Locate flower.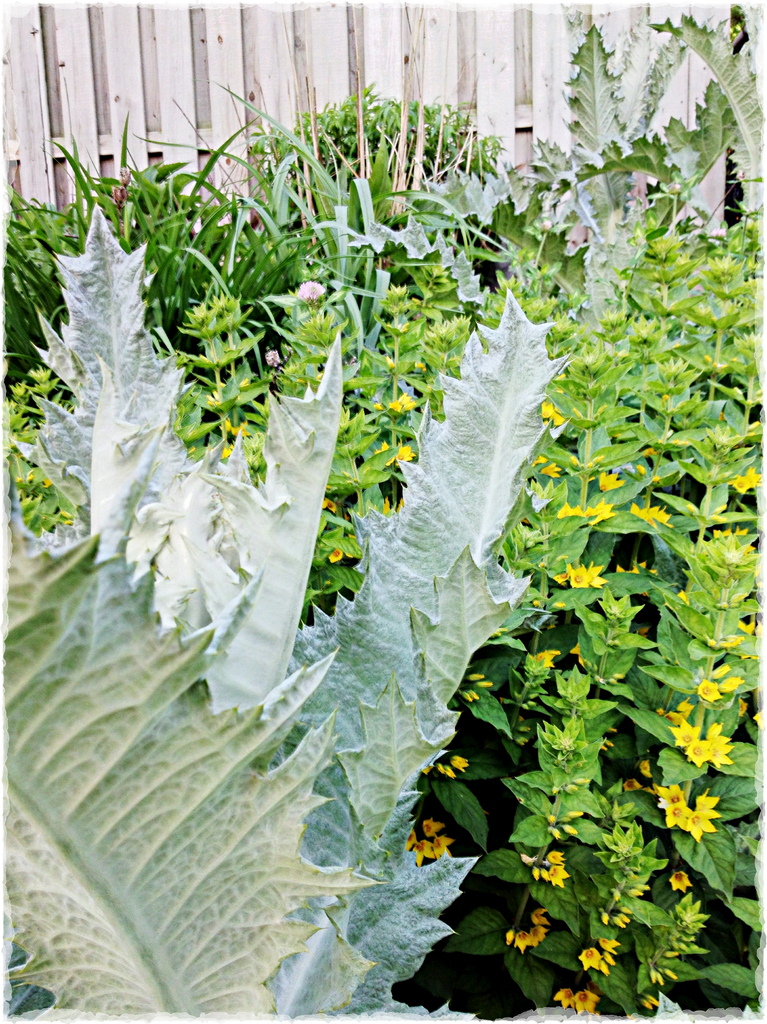
Bounding box: 615:564:634:573.
